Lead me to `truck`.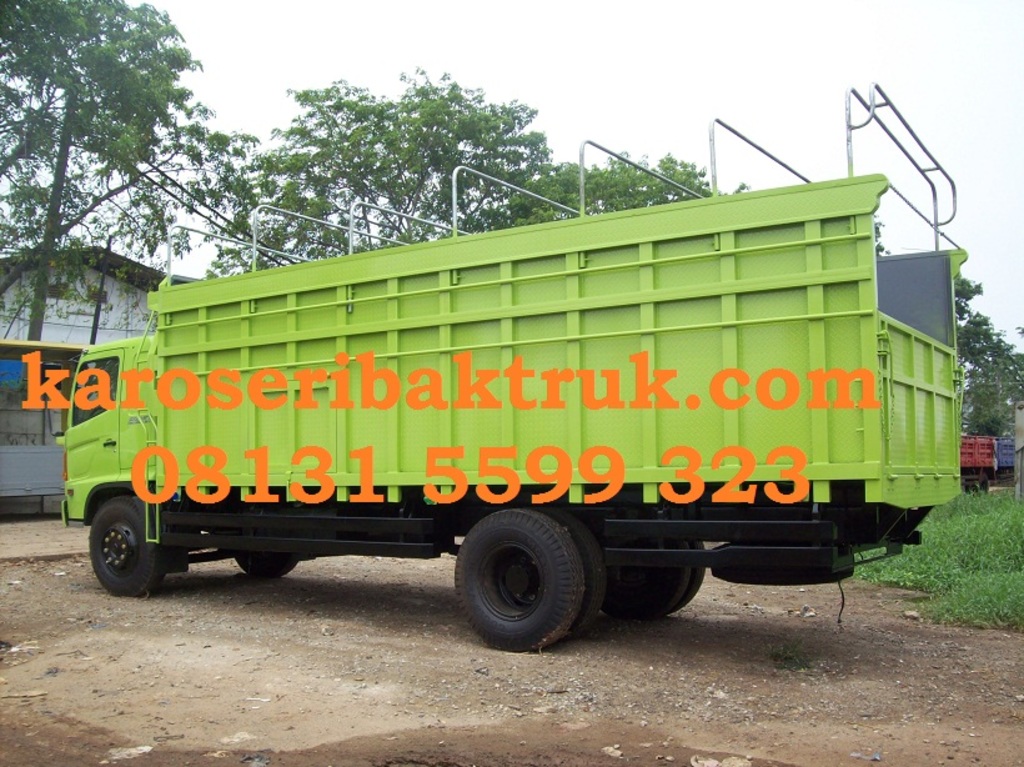
Lead to left=958, top=435, right=1000, bottom=497.
